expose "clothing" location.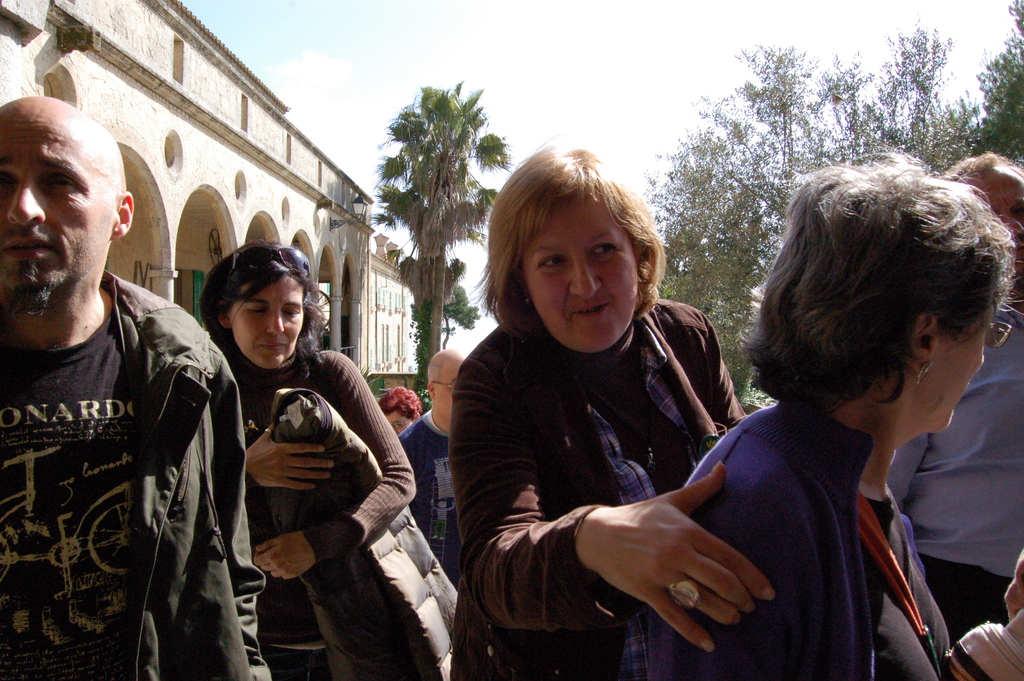
Exposed at bbox=(4, 201, 241, 671).
